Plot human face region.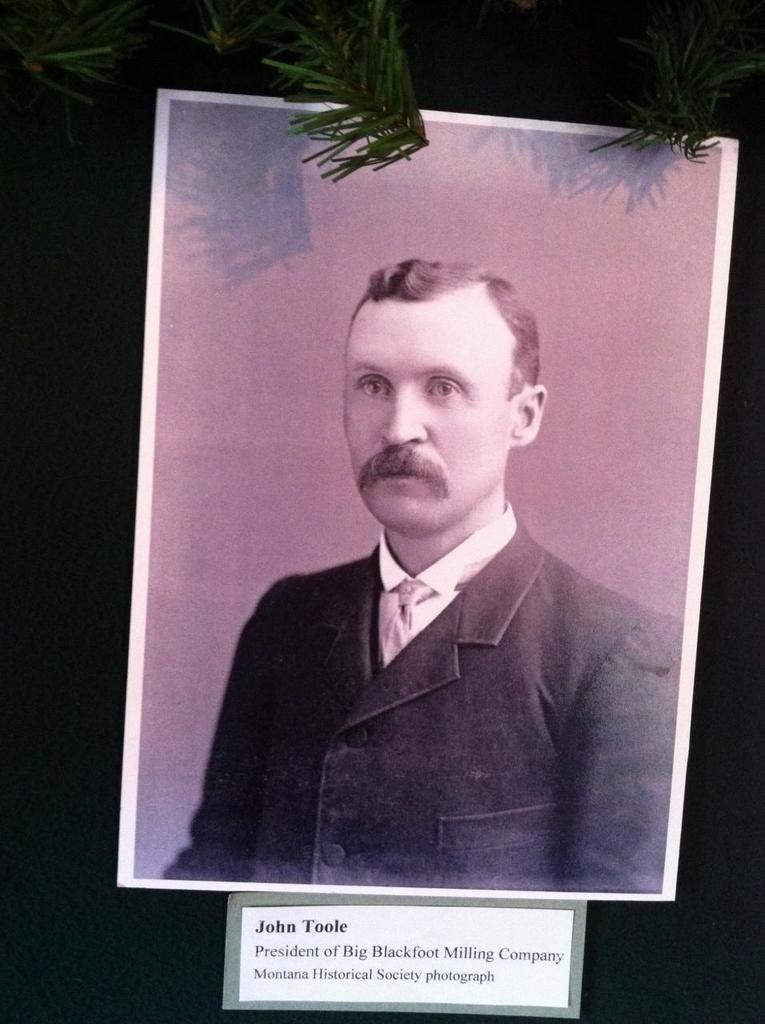
Plotted at {"x1": 346, "y1": 298, "x2": 509, "y2": 533}.
